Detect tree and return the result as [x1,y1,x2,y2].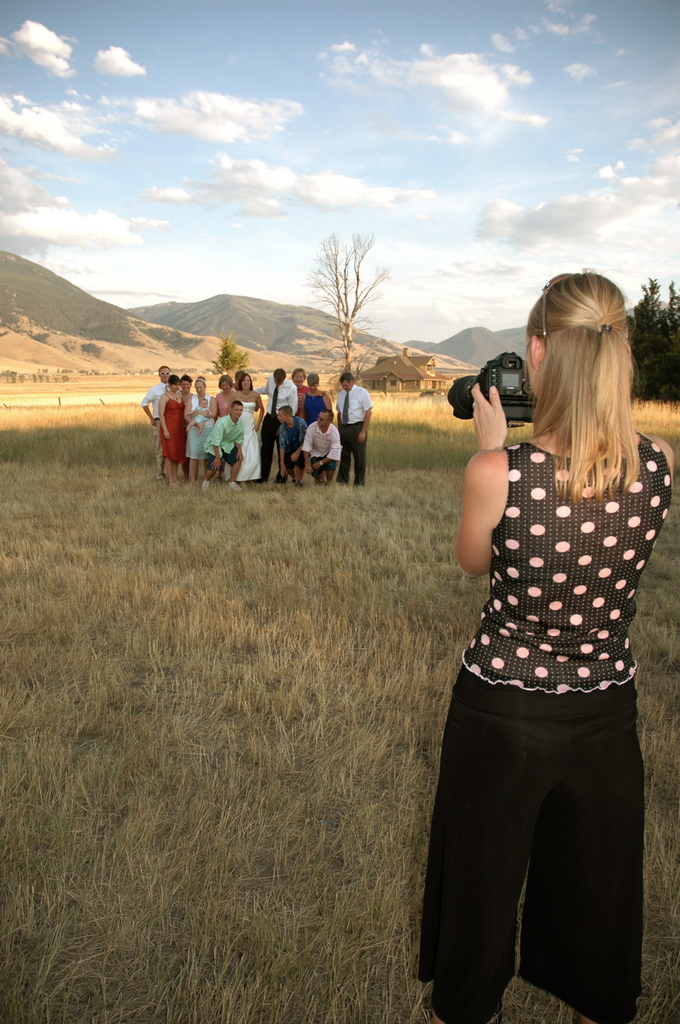
[303,220,404,348].
